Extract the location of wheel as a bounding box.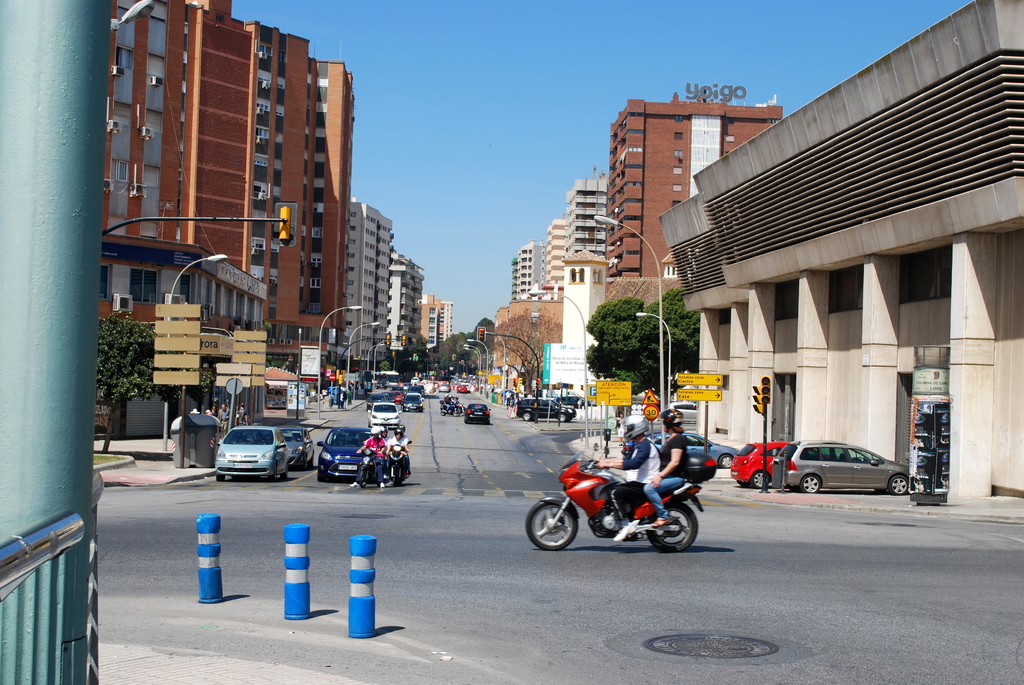
[752,469,767,492].
